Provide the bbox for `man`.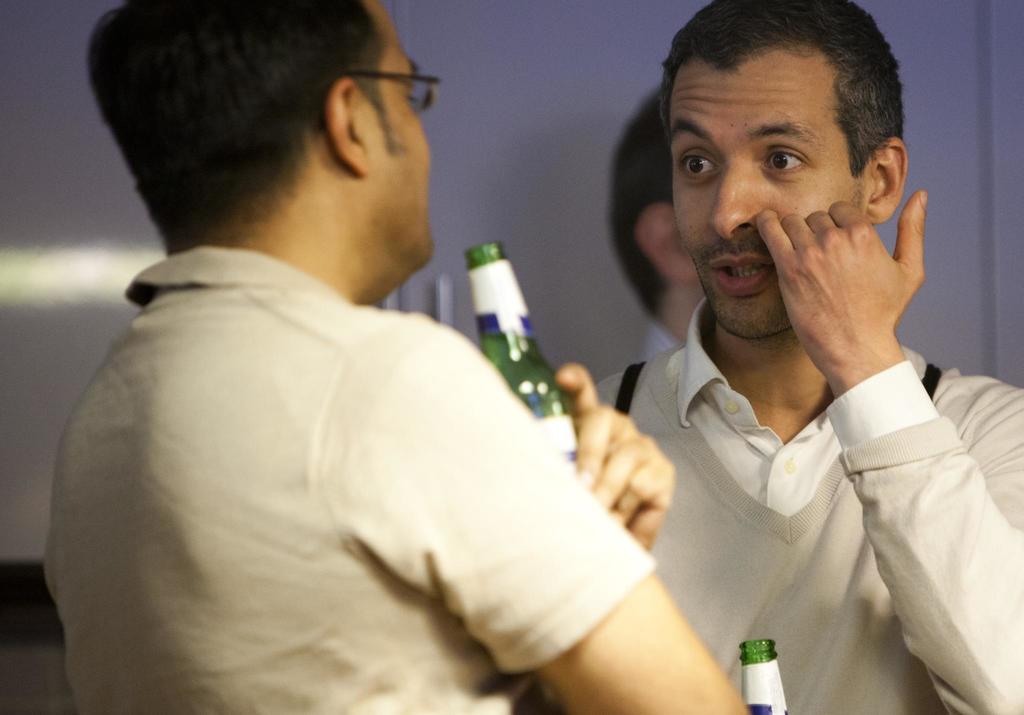
box(579, 0, 1023, 714).
